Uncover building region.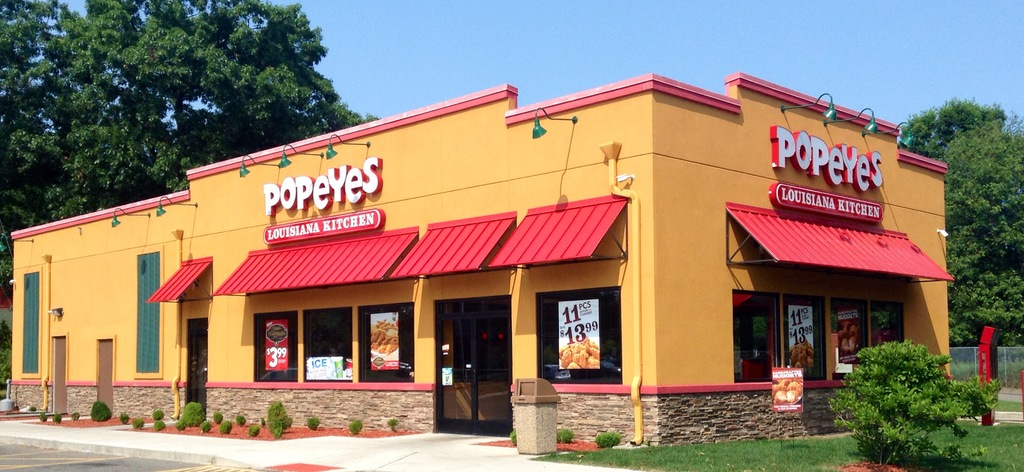
Uncovered: bbox=(2, 65, 960, 450).
